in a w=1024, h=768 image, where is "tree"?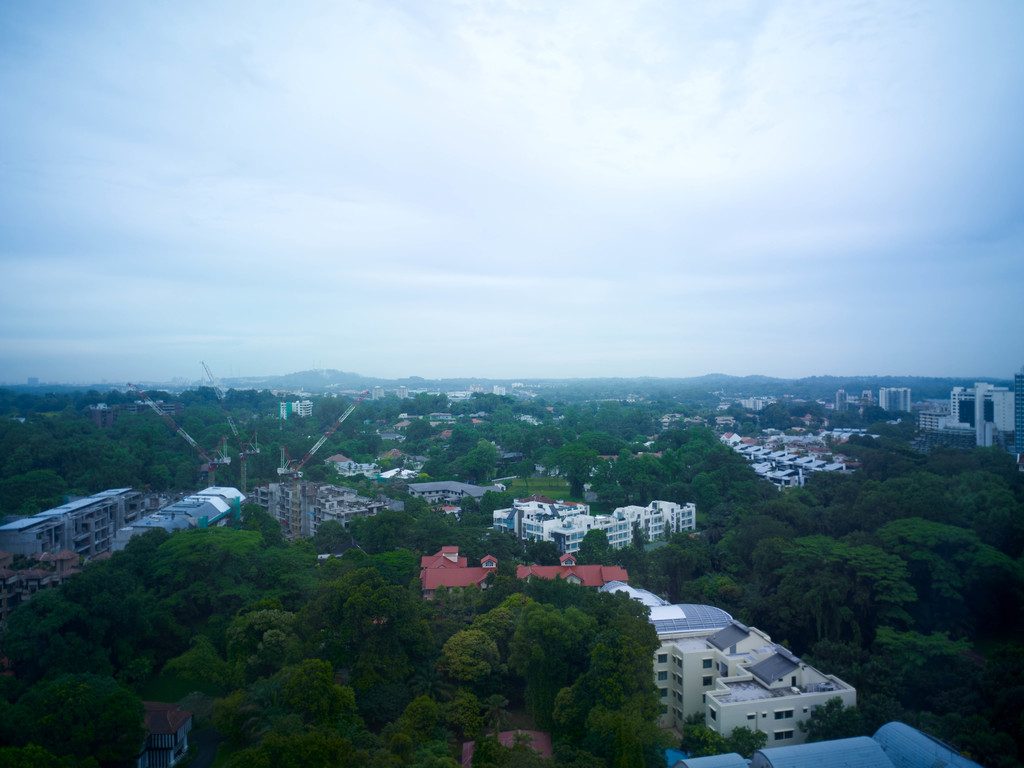
<bbox>794, 698, 881, 746</bbox>.
